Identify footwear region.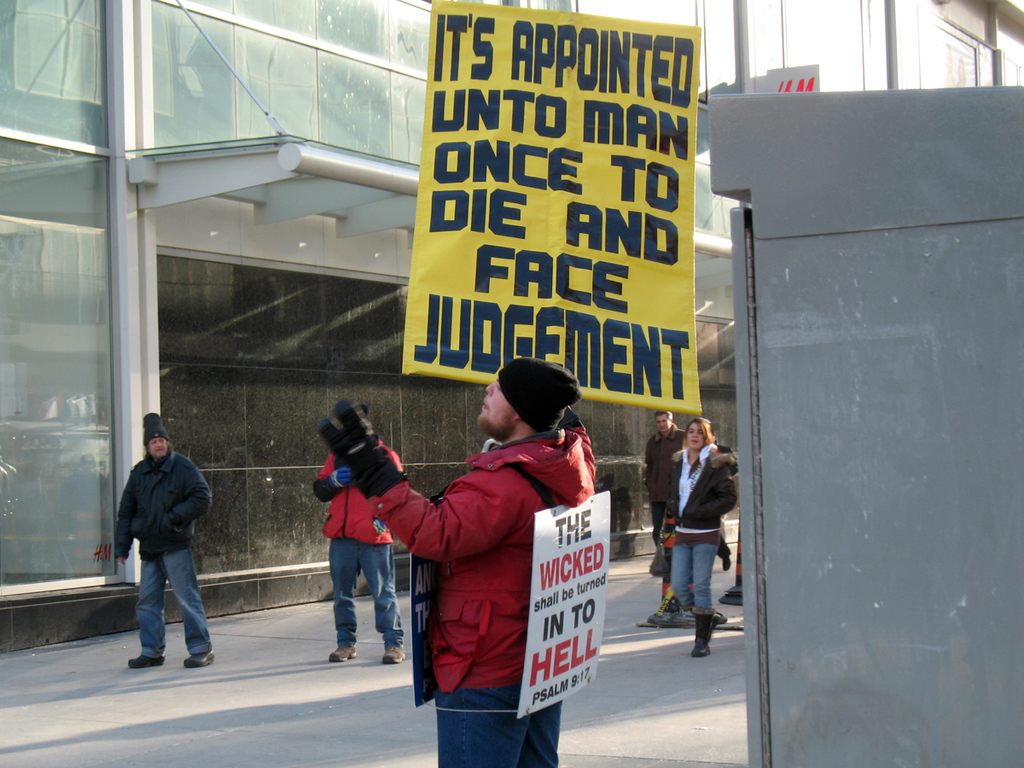
Region: 181, 652, 215, 671.
